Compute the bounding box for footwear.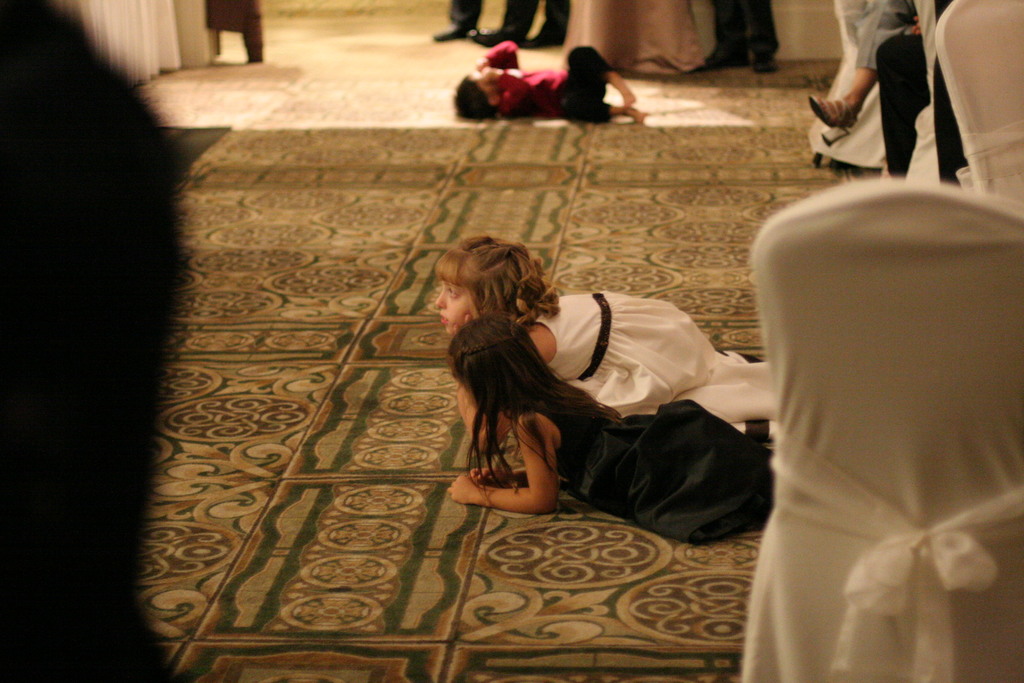
(807, 92, 872, 134).
